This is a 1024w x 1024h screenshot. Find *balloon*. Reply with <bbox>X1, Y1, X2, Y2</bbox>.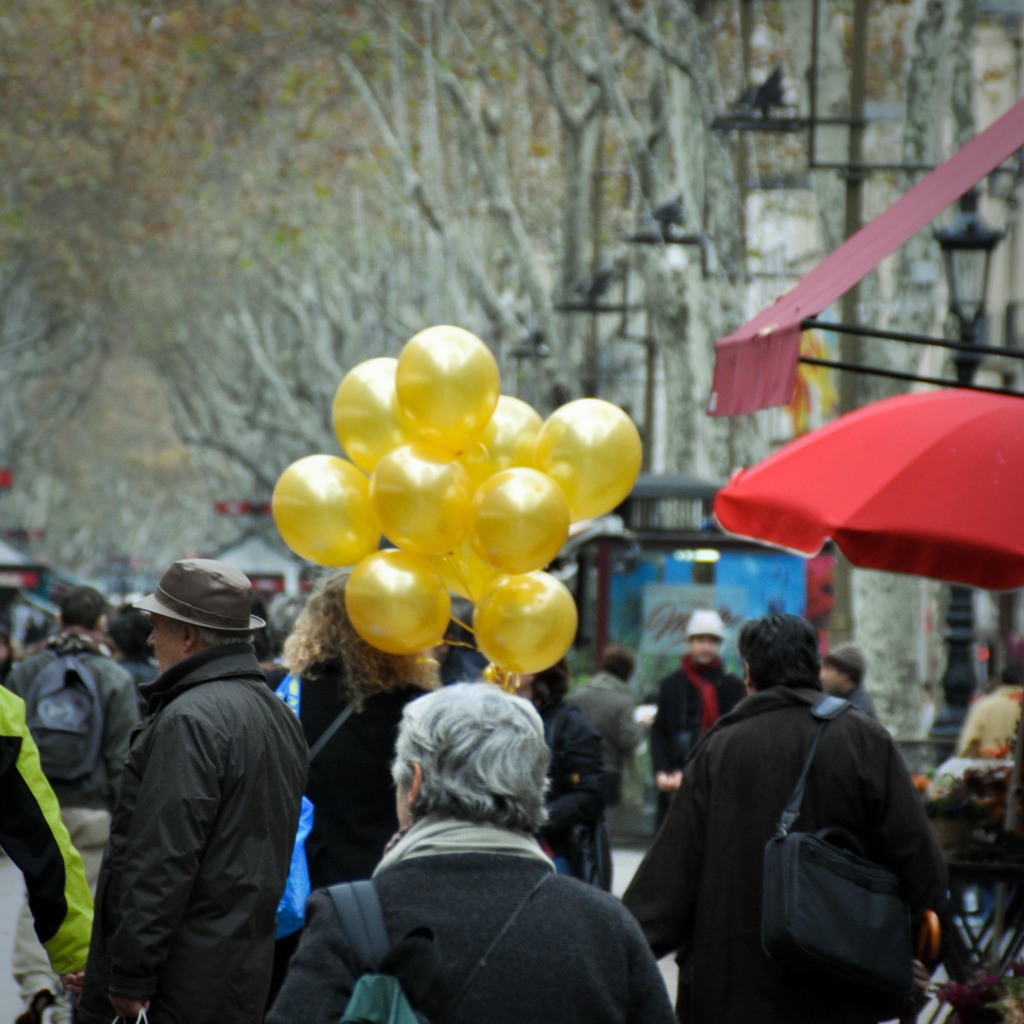
<bbox>471, 570, 580, 679</bbox>.
